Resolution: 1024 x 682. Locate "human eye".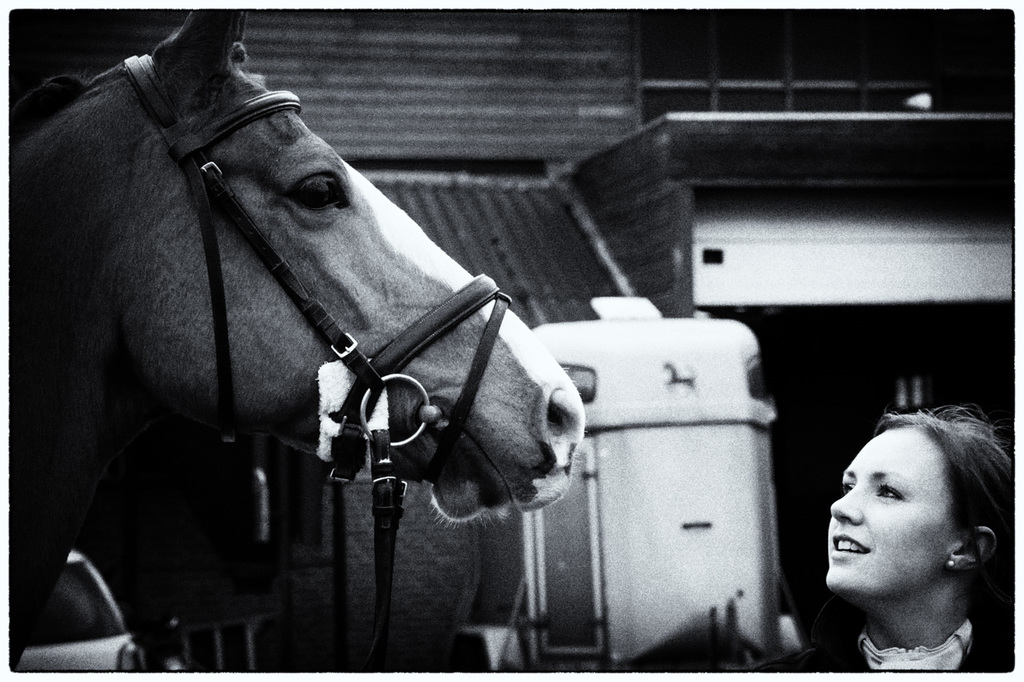
left=874, top=477, right=912, bottom=505.
